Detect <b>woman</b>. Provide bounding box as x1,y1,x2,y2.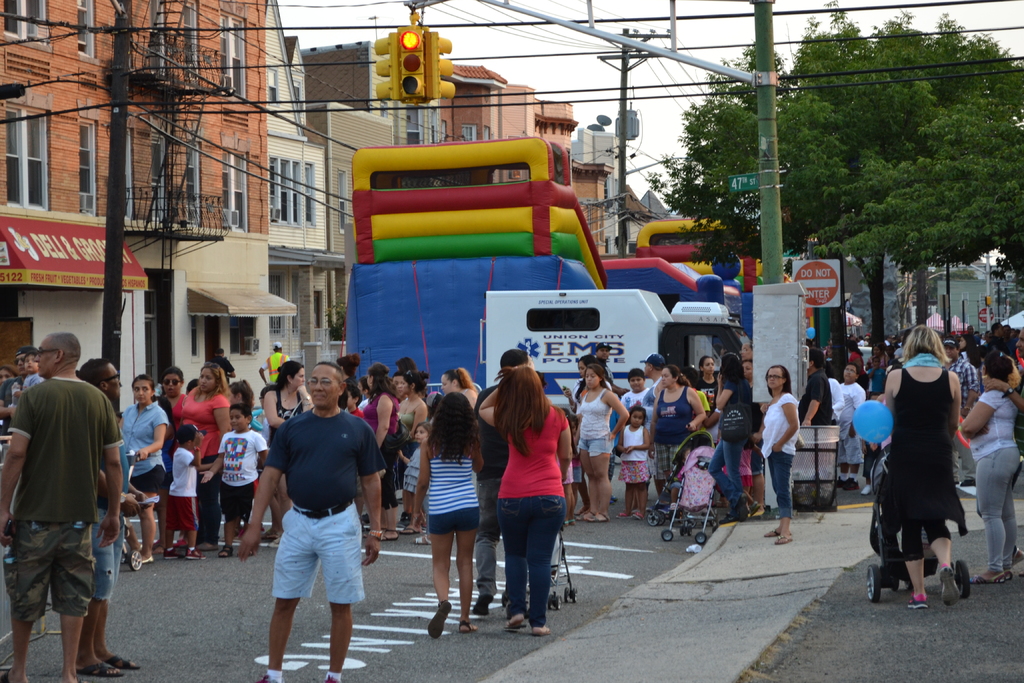
477,368,582,641.
